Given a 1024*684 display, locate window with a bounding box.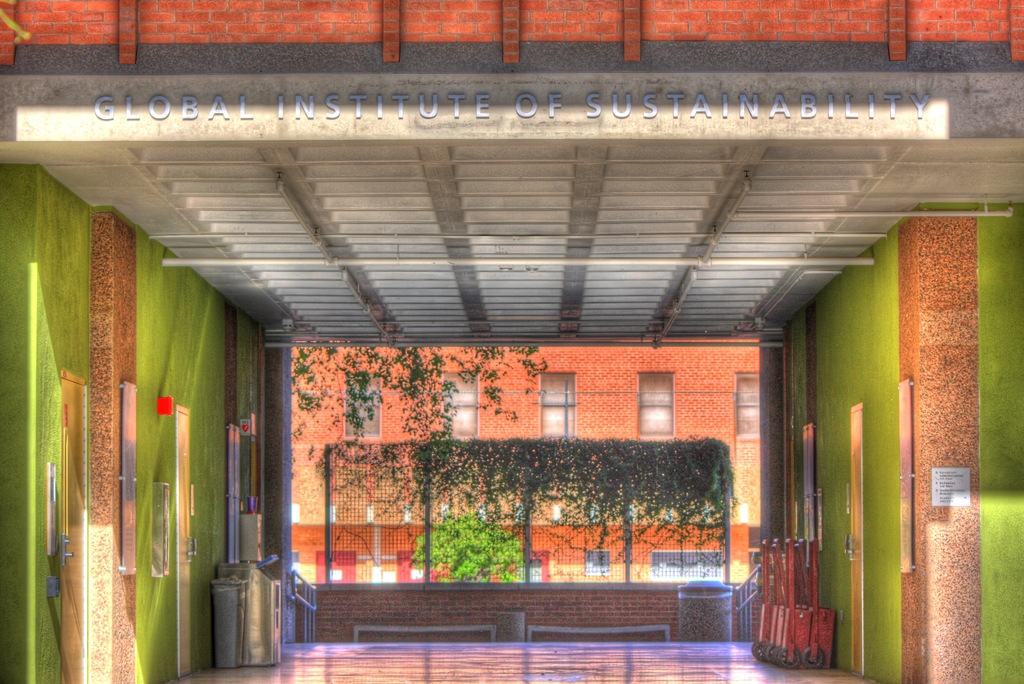
Located: <box>527,364,584,452</box>.
